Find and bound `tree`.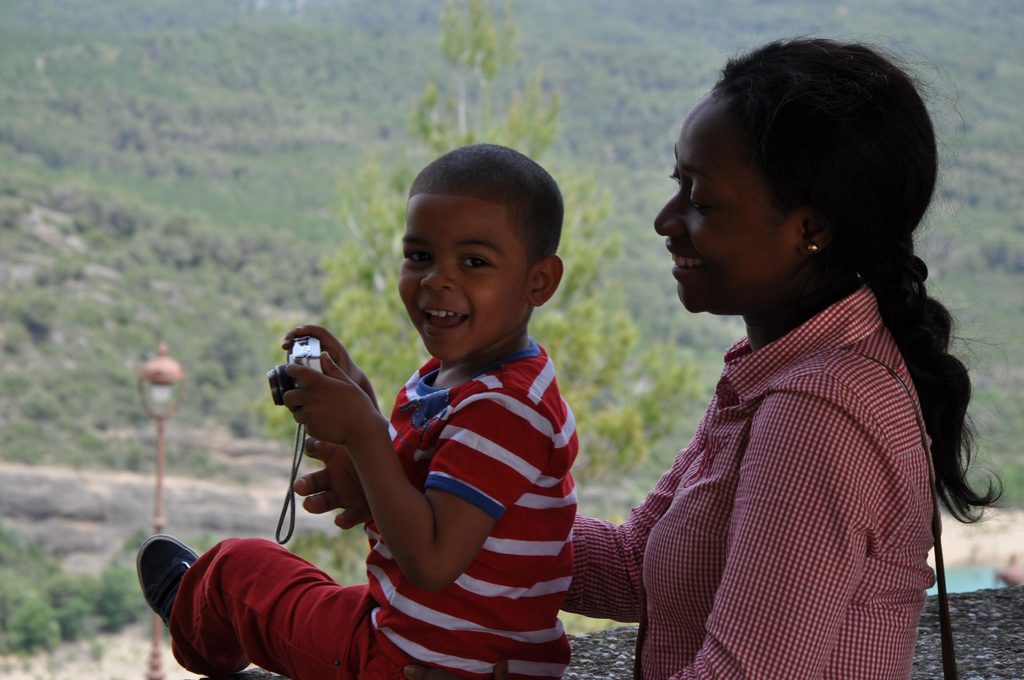
Bound: l=254, t=0, r=692, b=490.
